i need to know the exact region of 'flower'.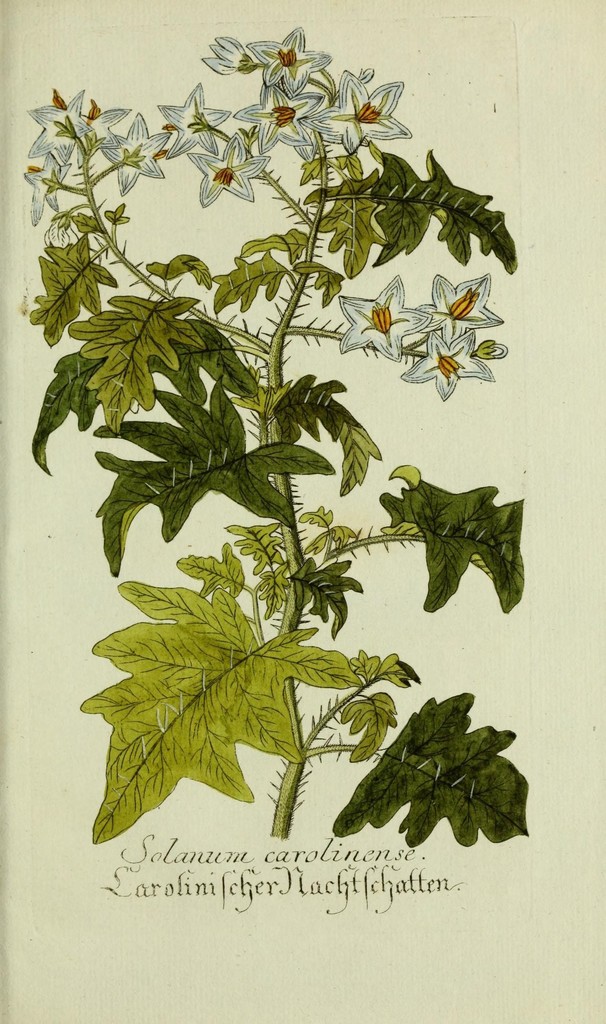
Region: [left=227, top=79, right=324, bottom=154].
